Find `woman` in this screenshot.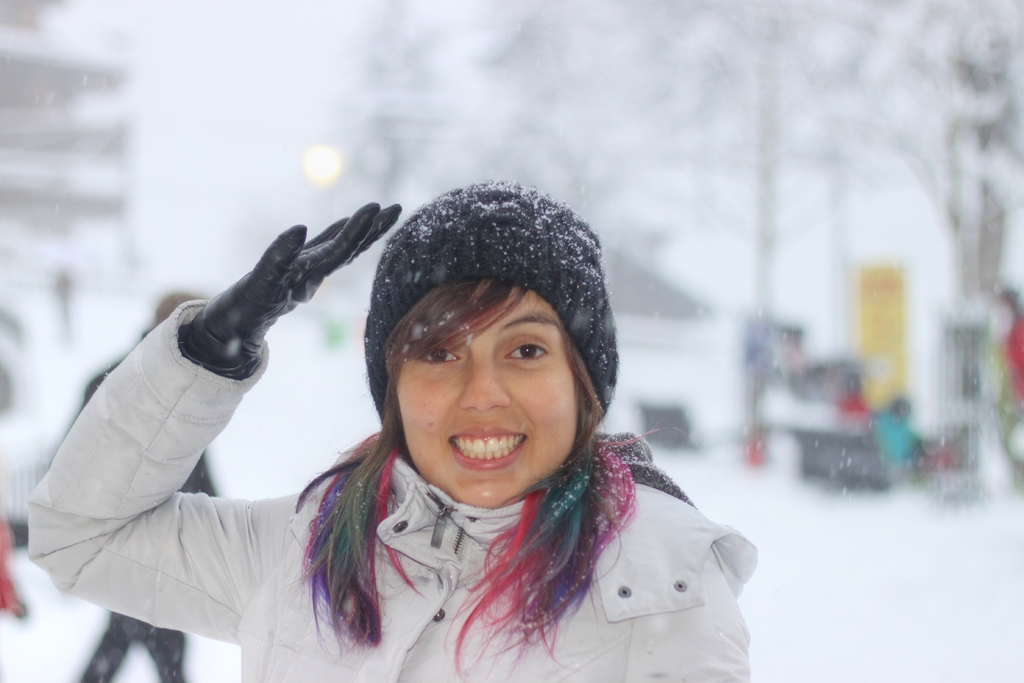
The bounding box for `woman` is detection(12, 176, 752, 682).
